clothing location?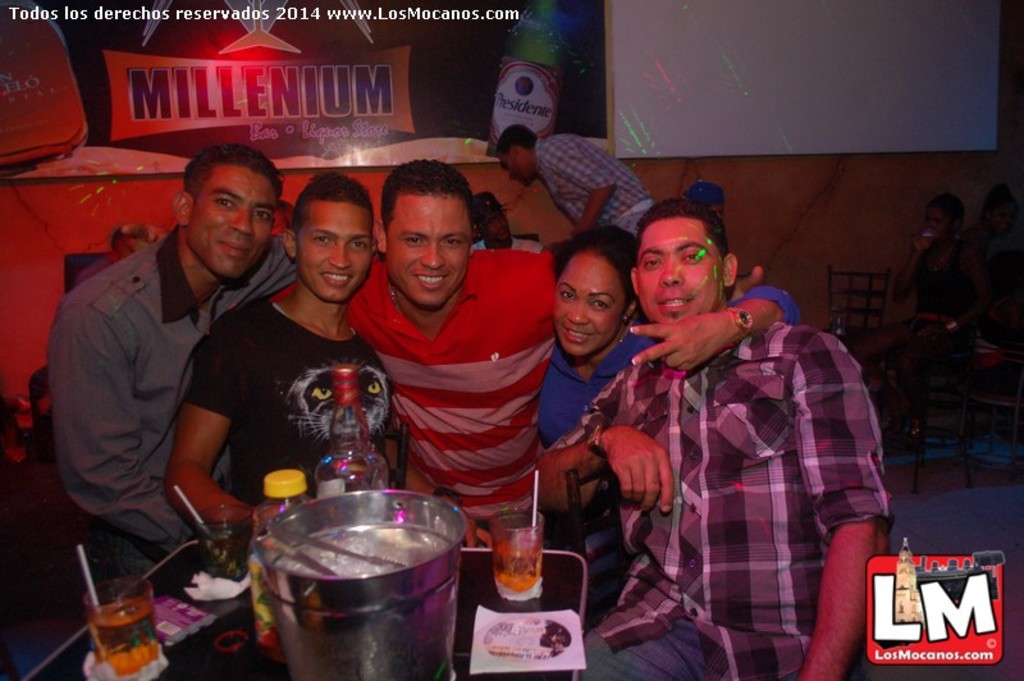
select_region(594, 301, 920, 680)
